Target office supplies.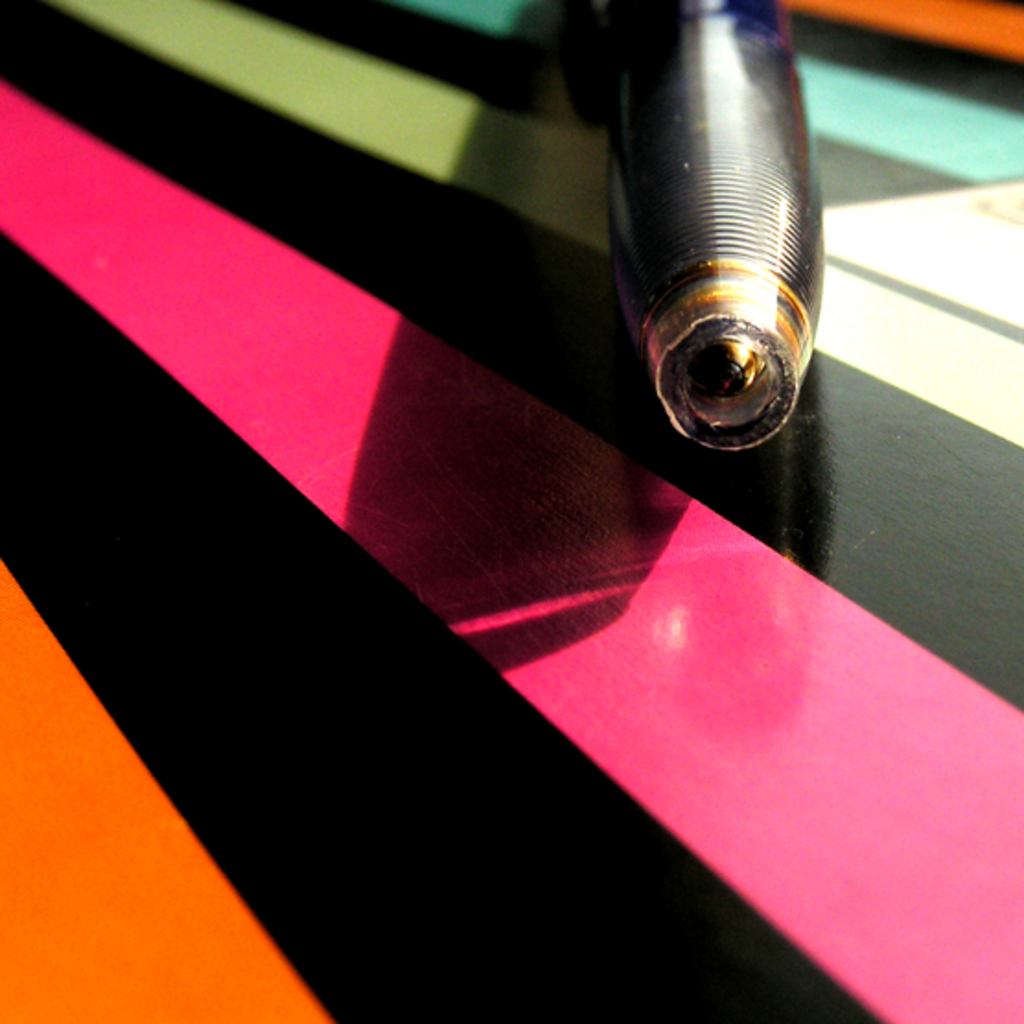
Target region: [left=600, top=39, right=831, bottom=446].
